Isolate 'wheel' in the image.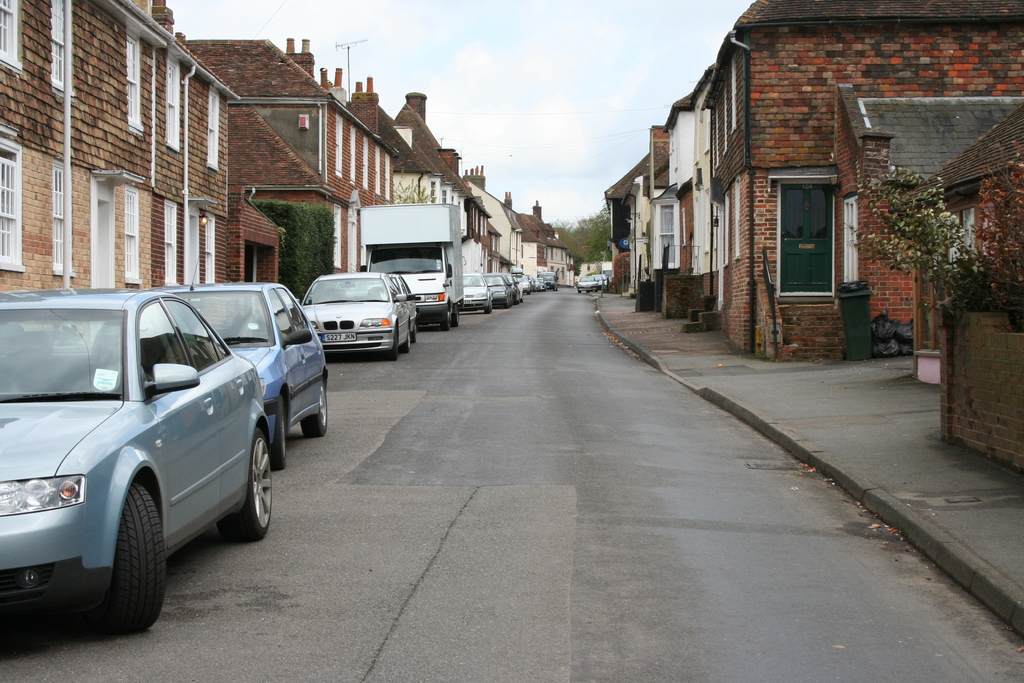
Isolated region: <bbox>452, 301, 465, 324</bbox>.
